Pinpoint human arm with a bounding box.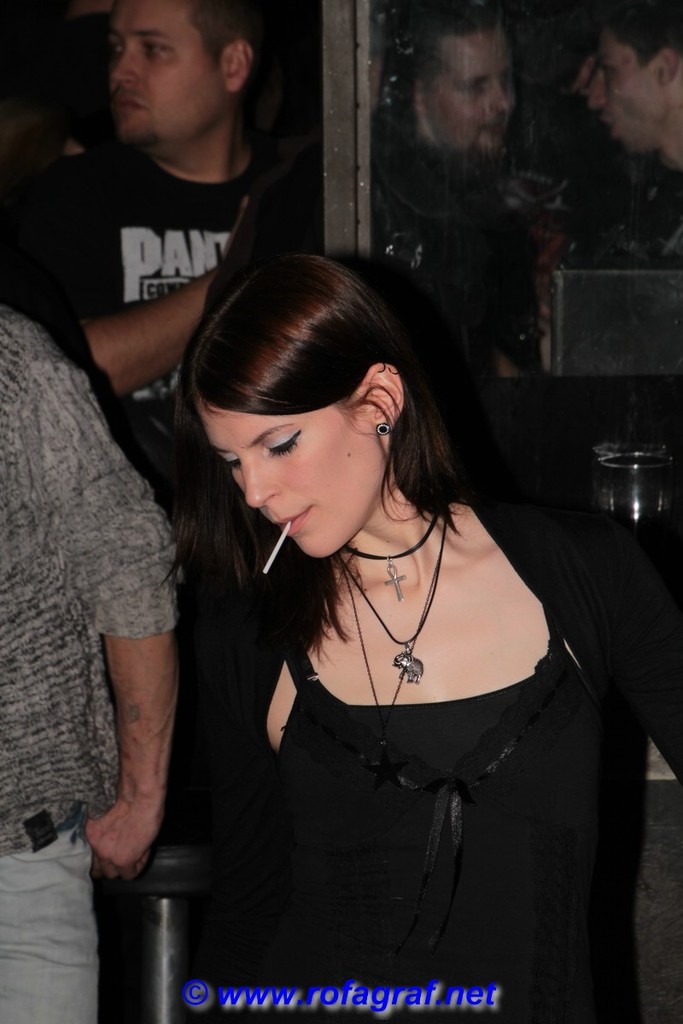
BBox(0, 177, 253, 410).
